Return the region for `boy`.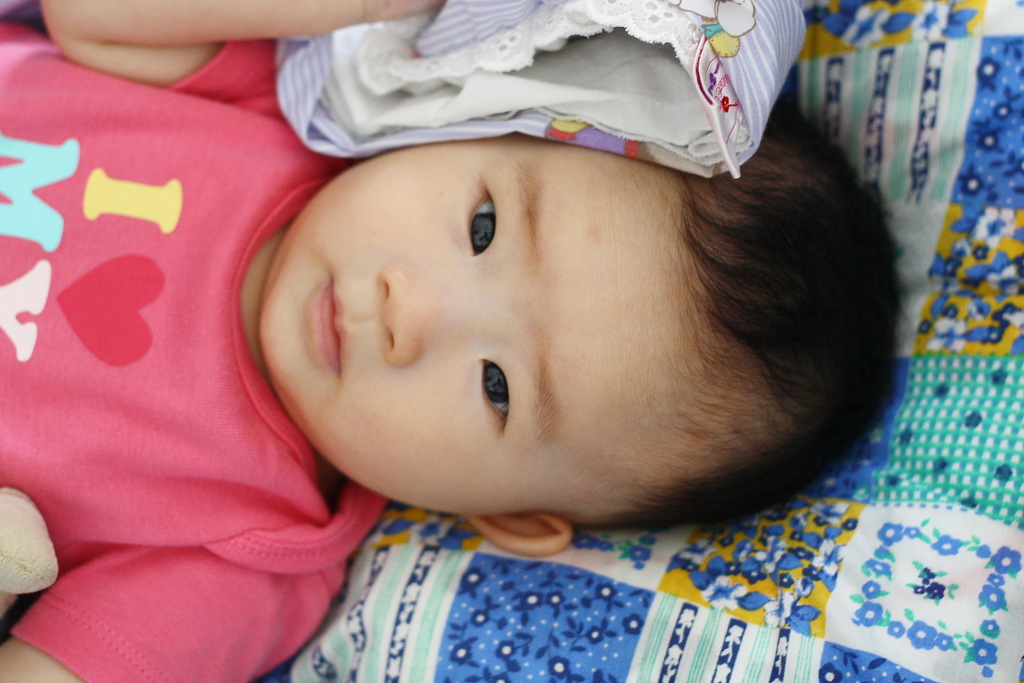
box(69, 44, 911, 621).
